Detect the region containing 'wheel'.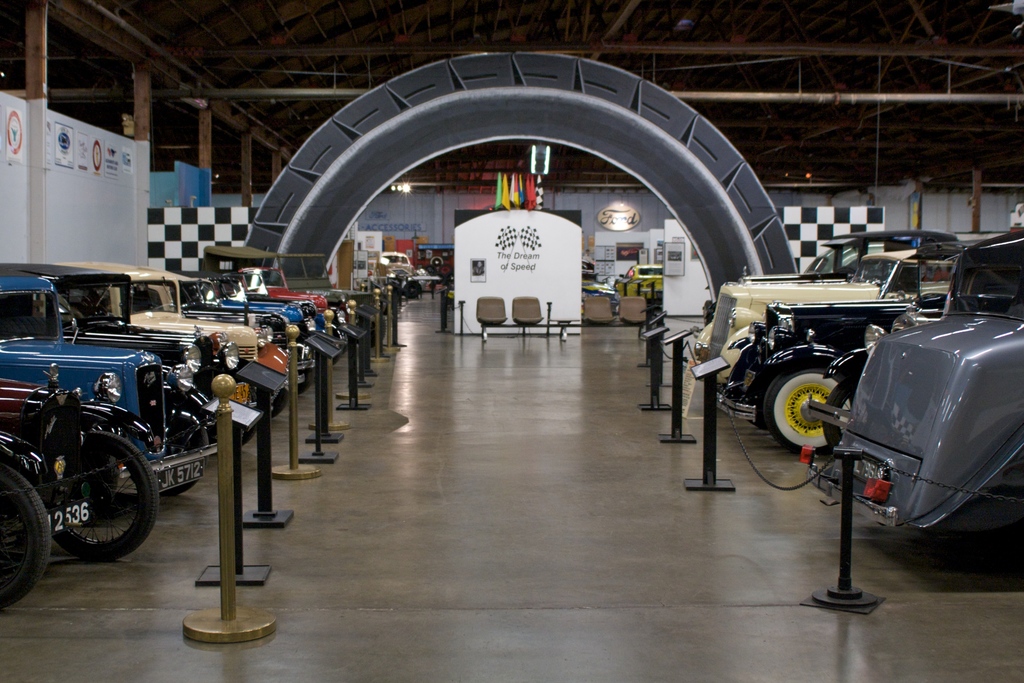
x1=405, y1=281, x2=422, y2=301.
